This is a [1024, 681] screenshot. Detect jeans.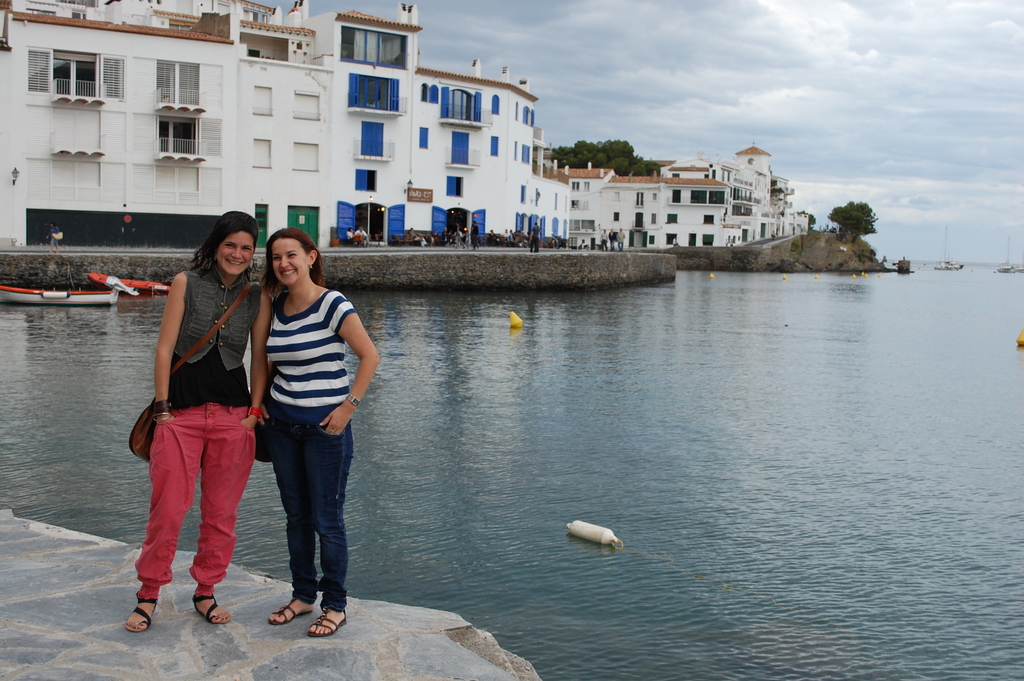
<bbox>252, 416, 351, 642</bbox>.
